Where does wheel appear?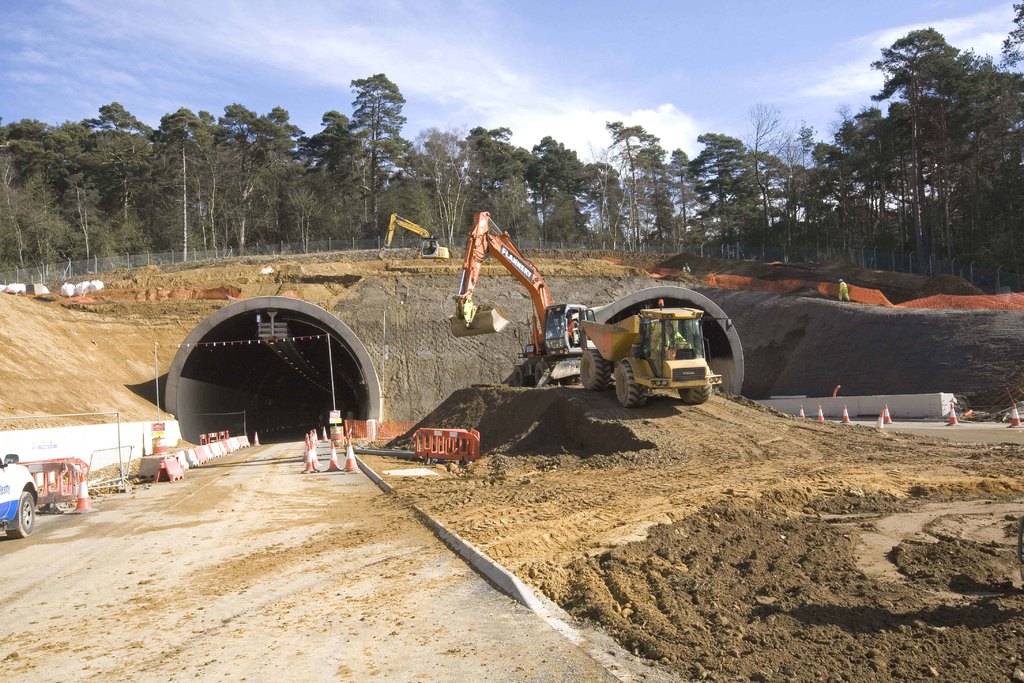
Appears at l=676, t=382, r=708, b=403.
